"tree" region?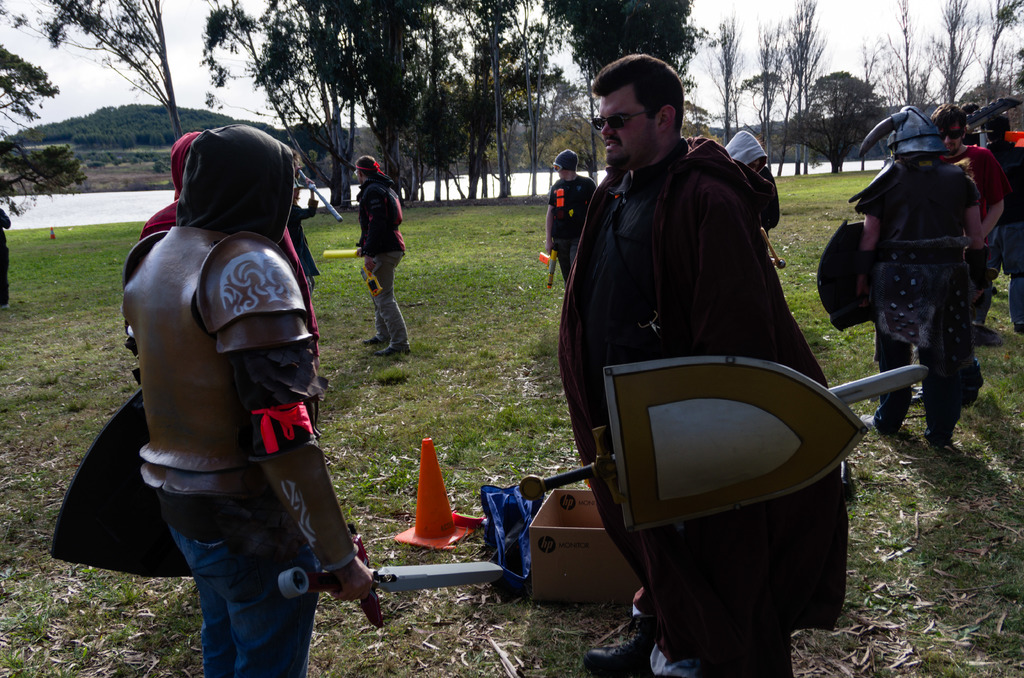
region(714, 14, 736, 143)
